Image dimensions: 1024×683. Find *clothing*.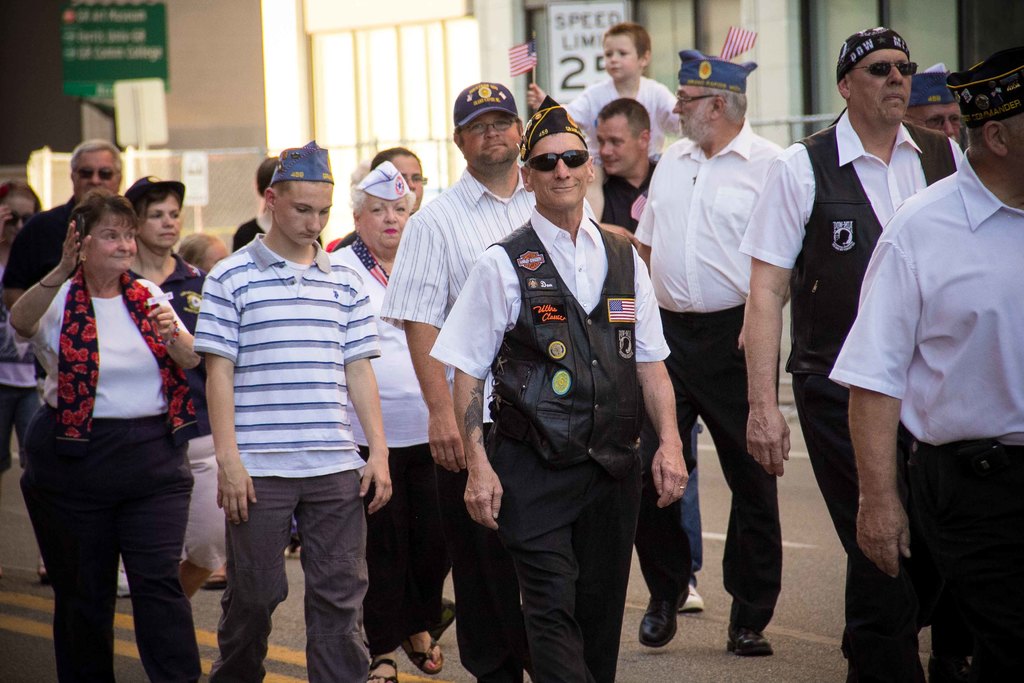
x1=593, y1=152, x2=645, y2=229.
